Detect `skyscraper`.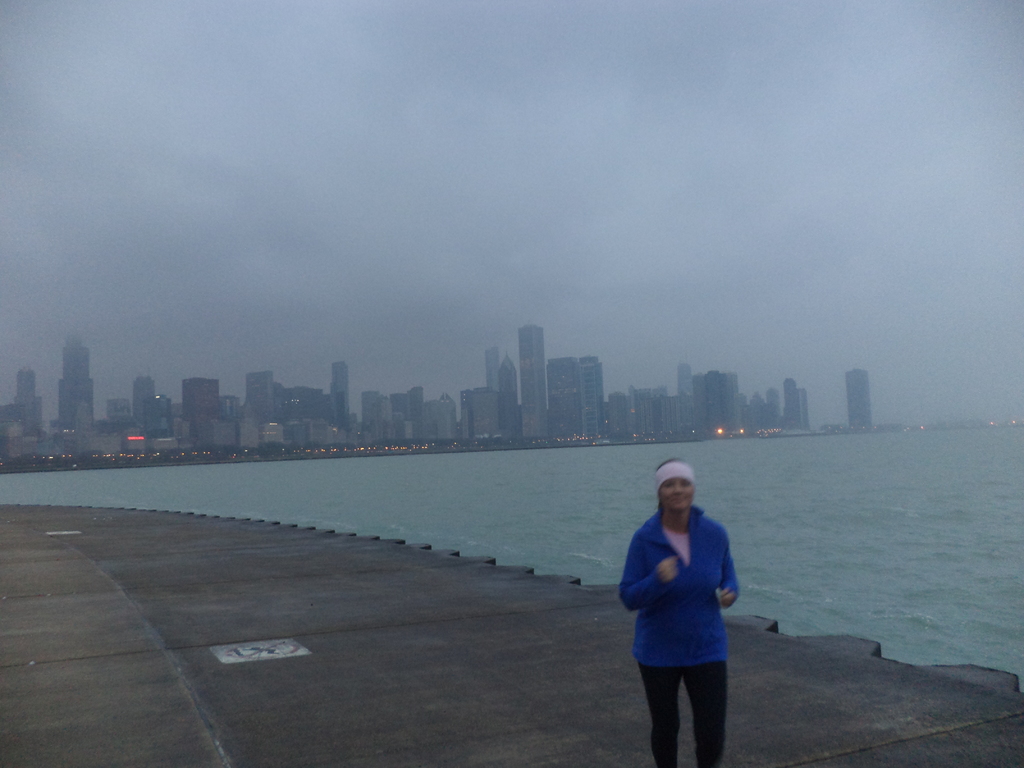
Detected at x1=518 y1=323 x2=548 y2=439.
